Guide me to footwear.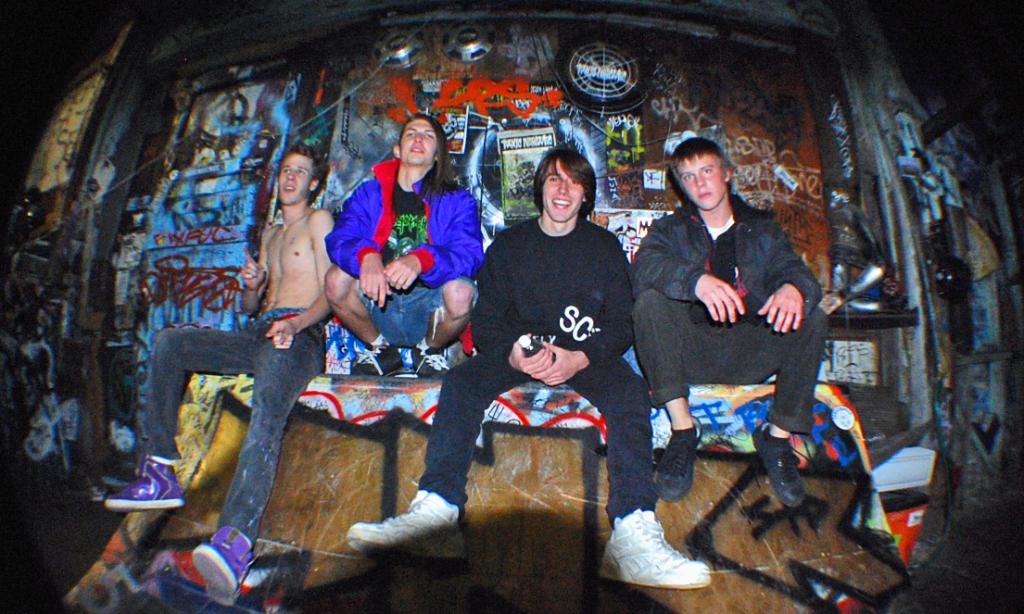
Guidance: {"x1": 755, "y1": 419, "x2": 804, "y2": 506}.
